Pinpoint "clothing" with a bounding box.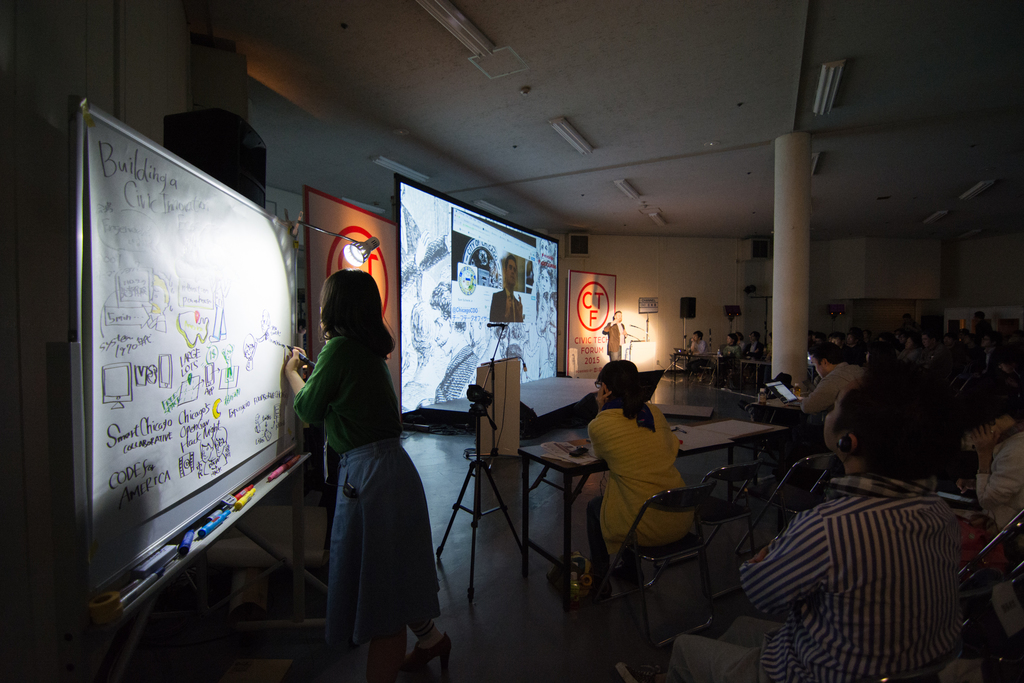
region(586, 412, 696, 546).
